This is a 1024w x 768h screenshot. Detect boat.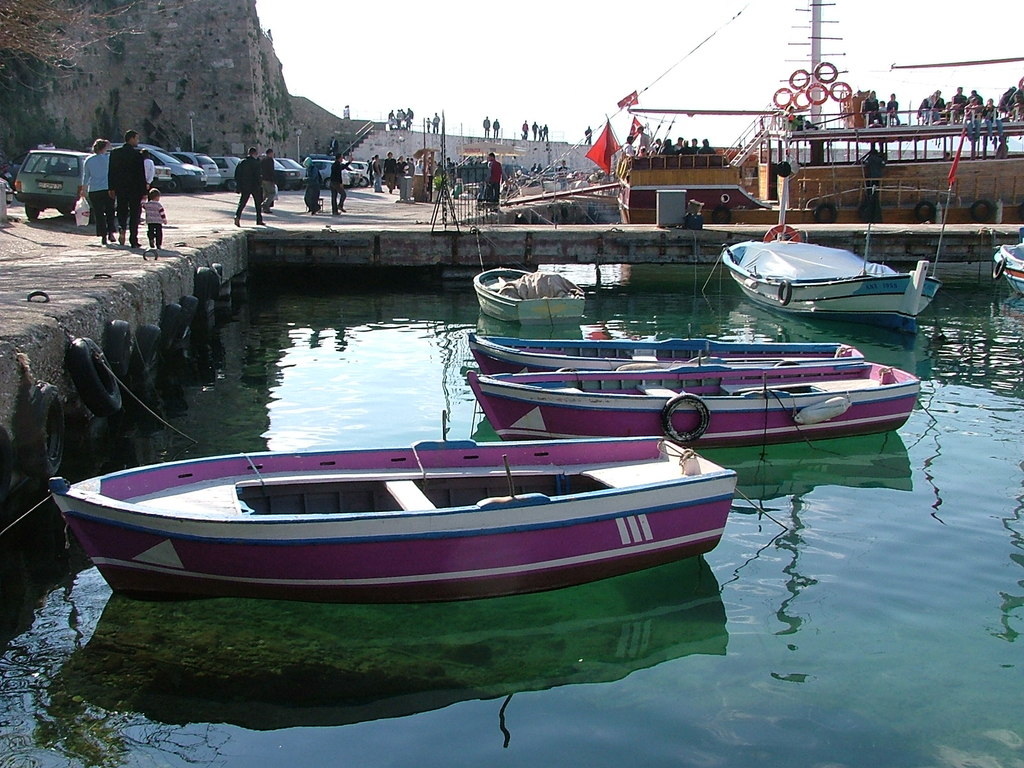
477, 353, 920, 451.
